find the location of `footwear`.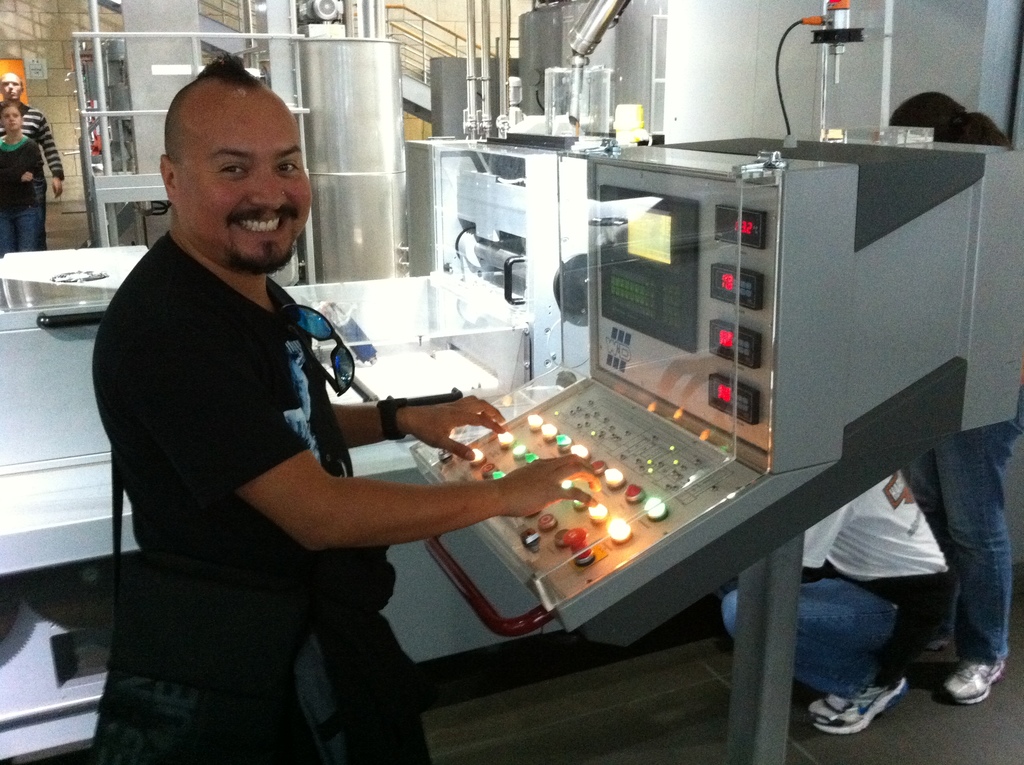
Location: 944,650,1007,707.
